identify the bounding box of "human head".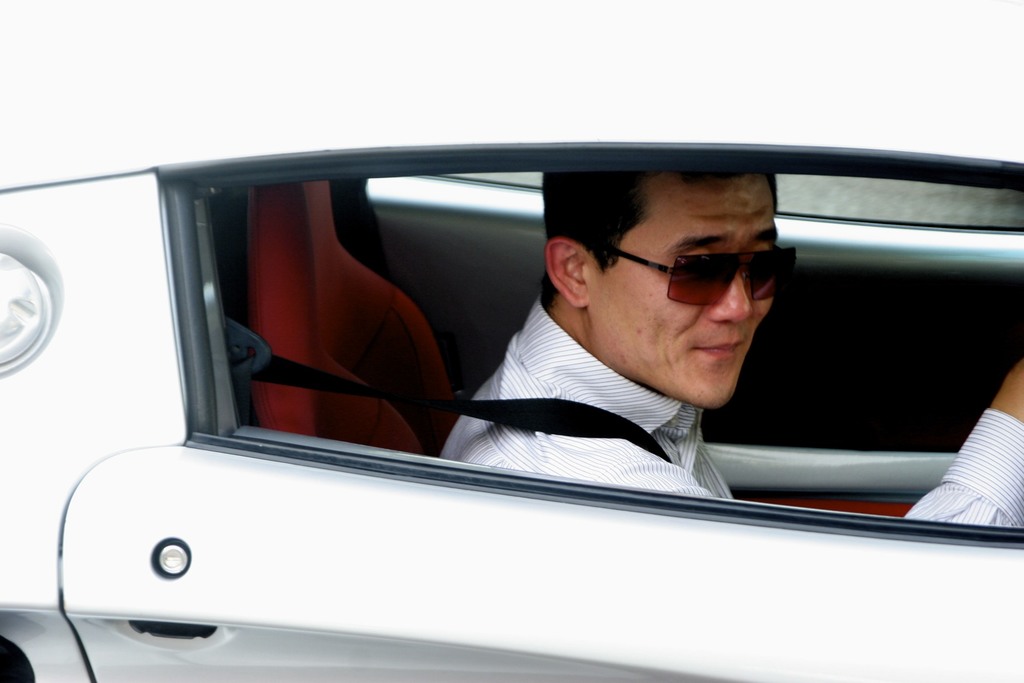
[541, 174, 775, 408].
